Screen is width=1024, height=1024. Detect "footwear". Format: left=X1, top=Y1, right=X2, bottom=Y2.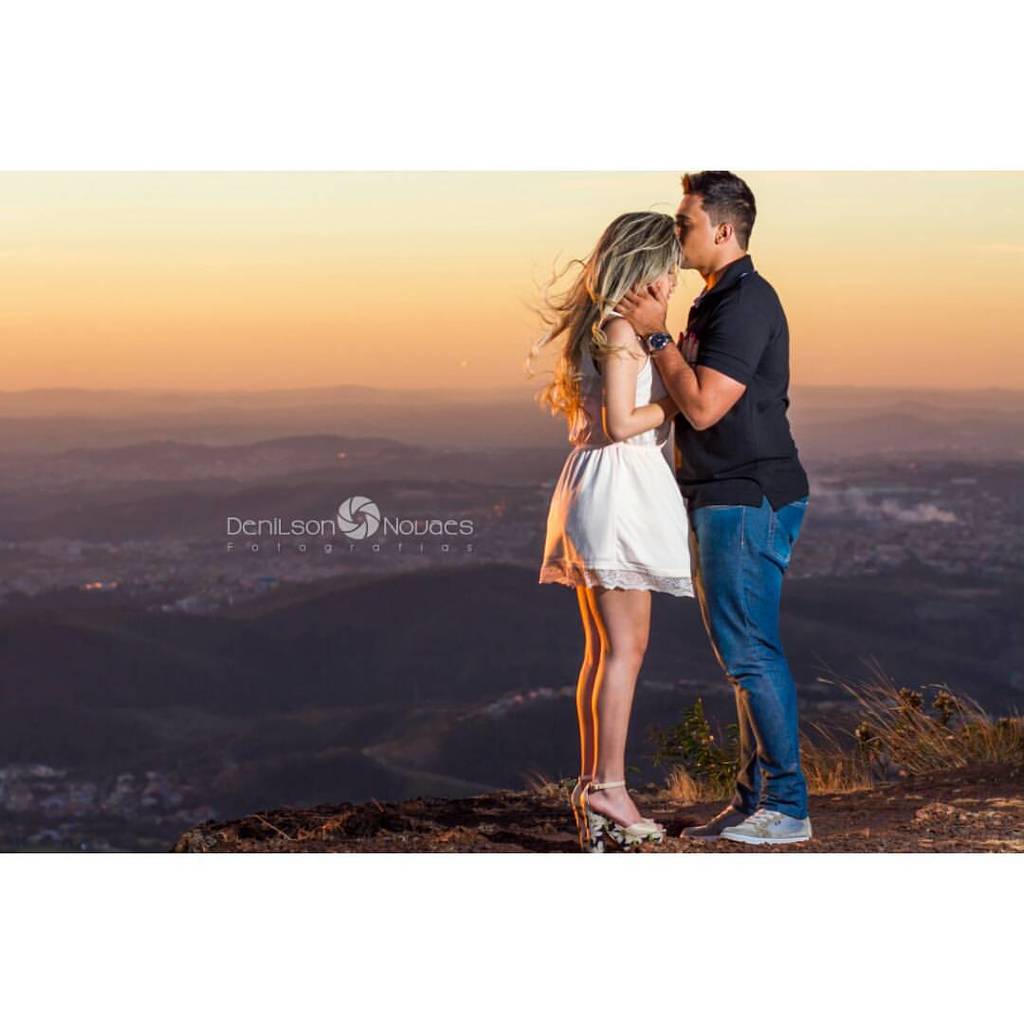
left=715, top=807, right=814, bottom=843.
